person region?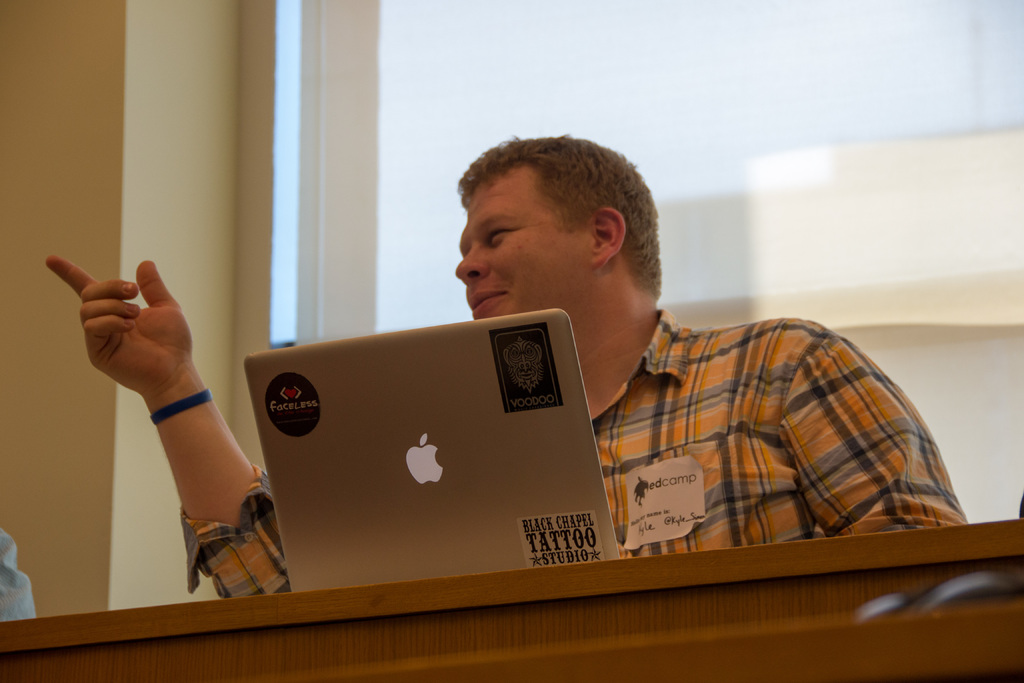
left=51, top=140, right=967, bottom=595
